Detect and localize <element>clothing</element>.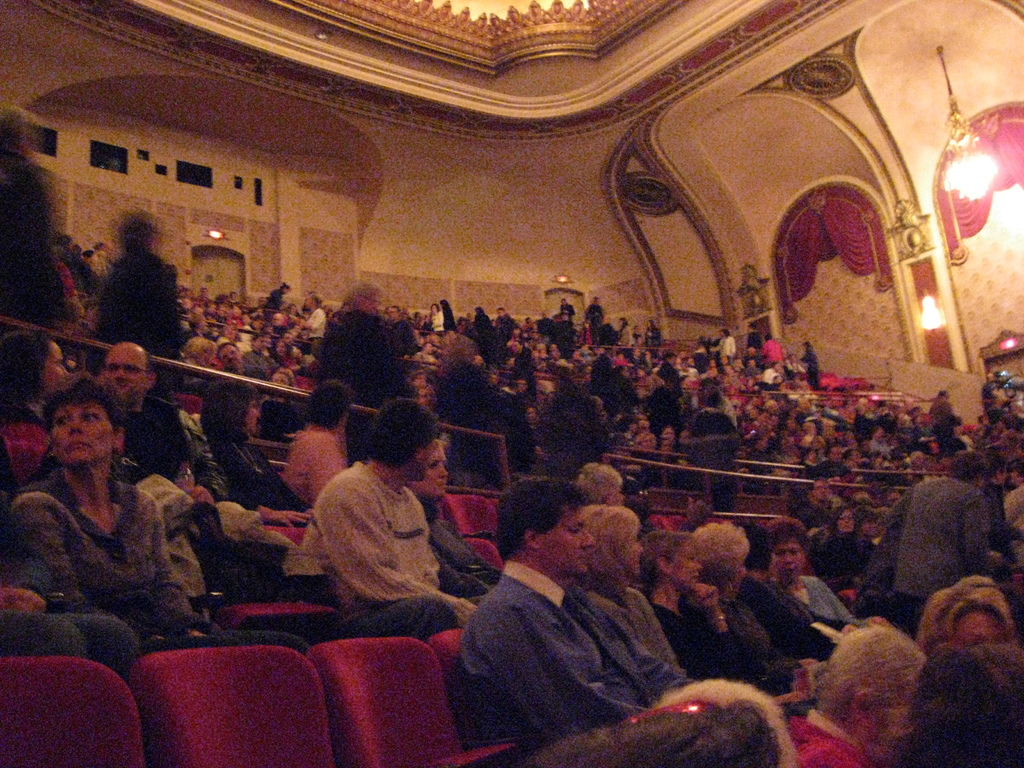
Localized at 276:444:477:640.
